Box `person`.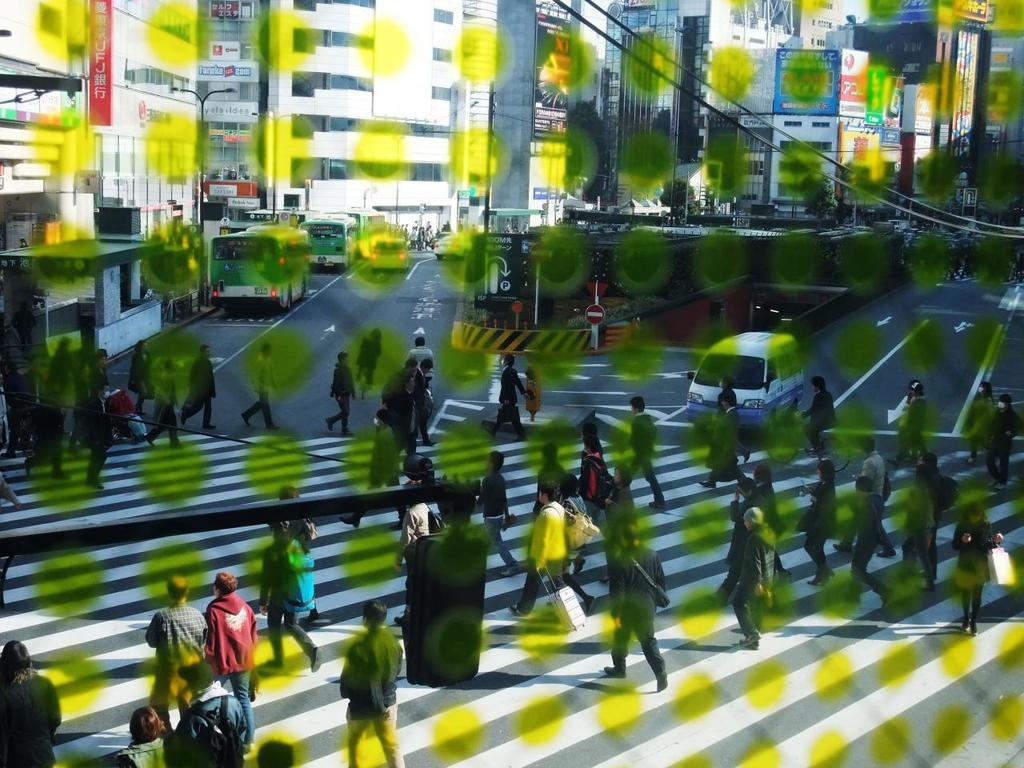
(left=370, top=328, right=439, bottom=478).
